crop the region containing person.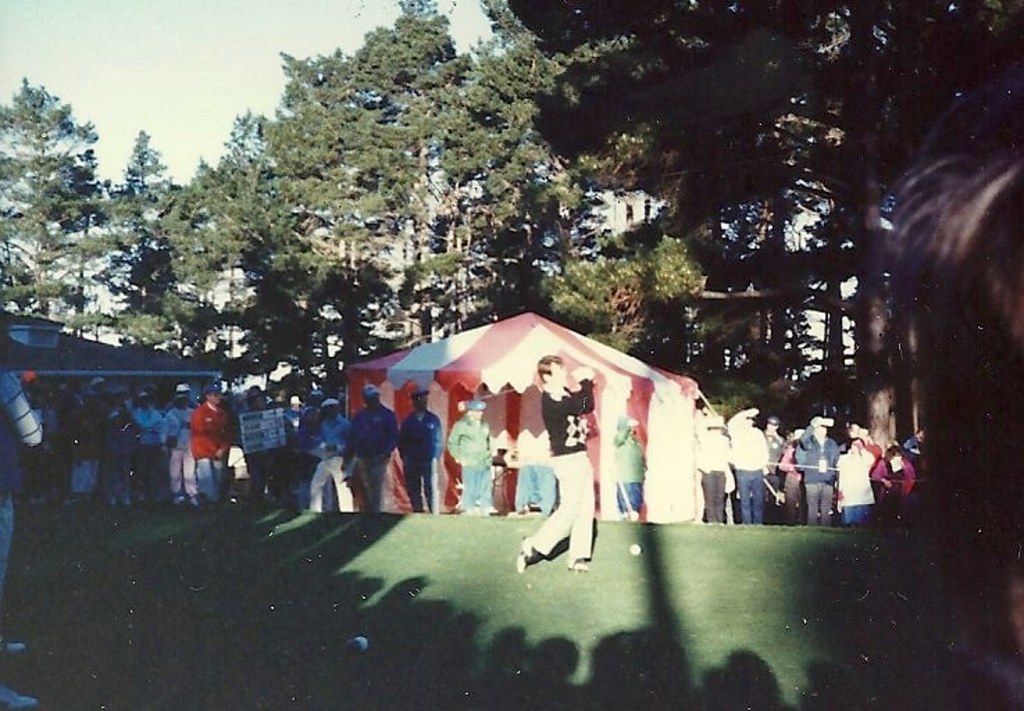
Crop region: 610/417/646/519.
